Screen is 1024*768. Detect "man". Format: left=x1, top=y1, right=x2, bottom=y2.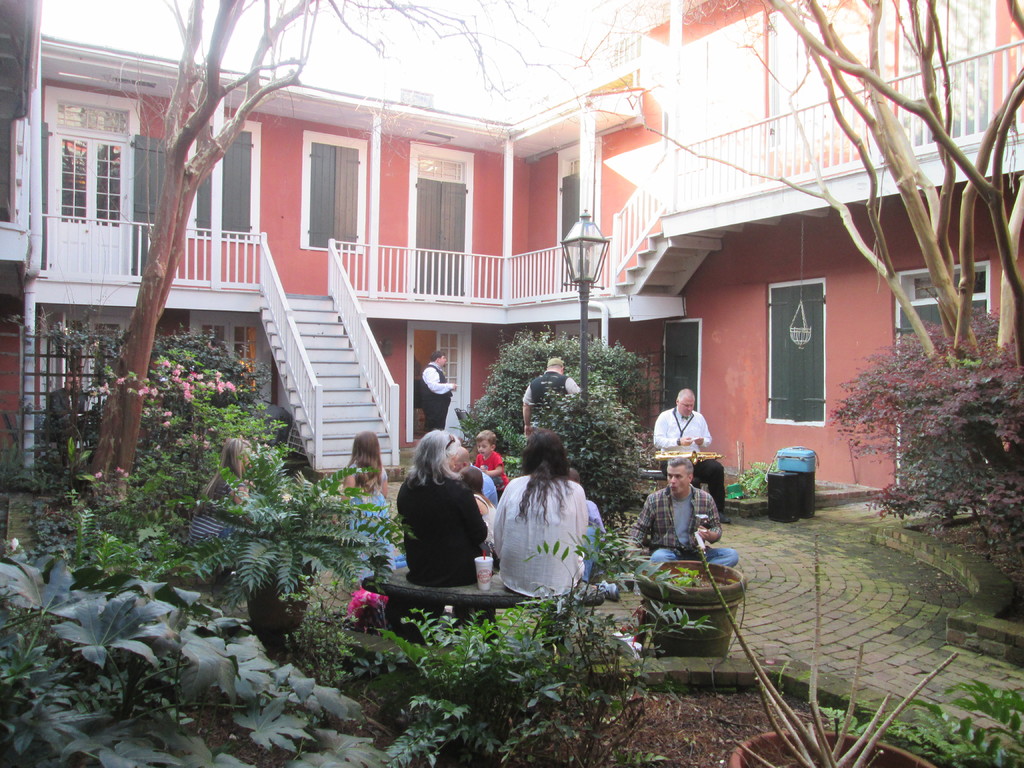
left=515, top=355, right=586, bottom=442.
